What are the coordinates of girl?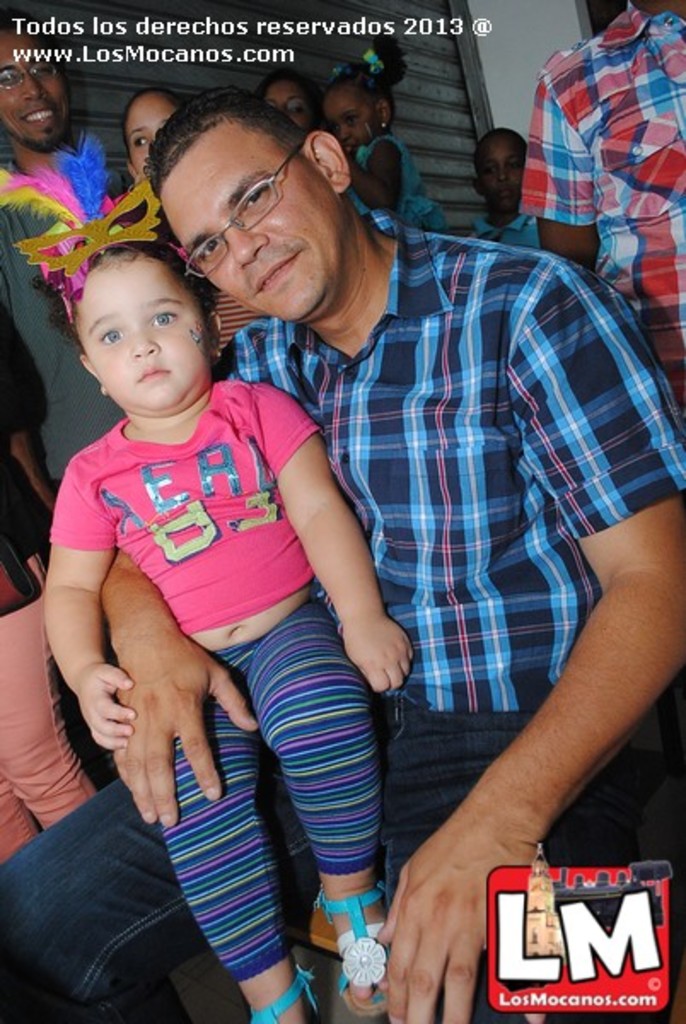
region(249, 68, 319, 138).
